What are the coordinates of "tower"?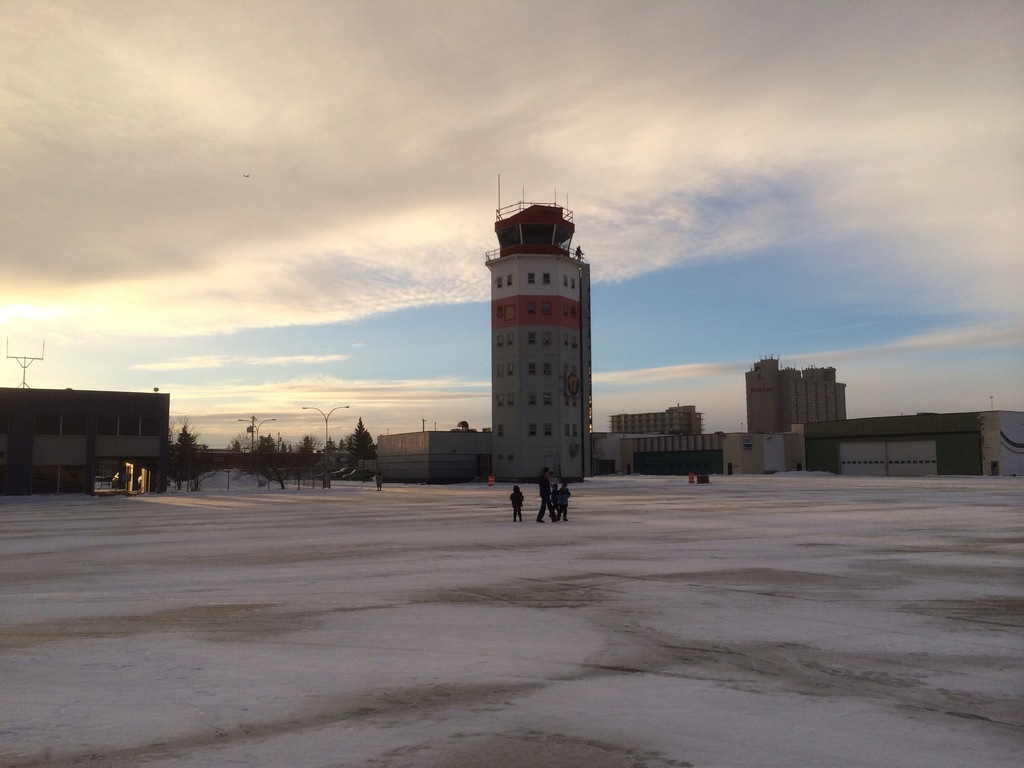
region(617, 396, 711, 430).
